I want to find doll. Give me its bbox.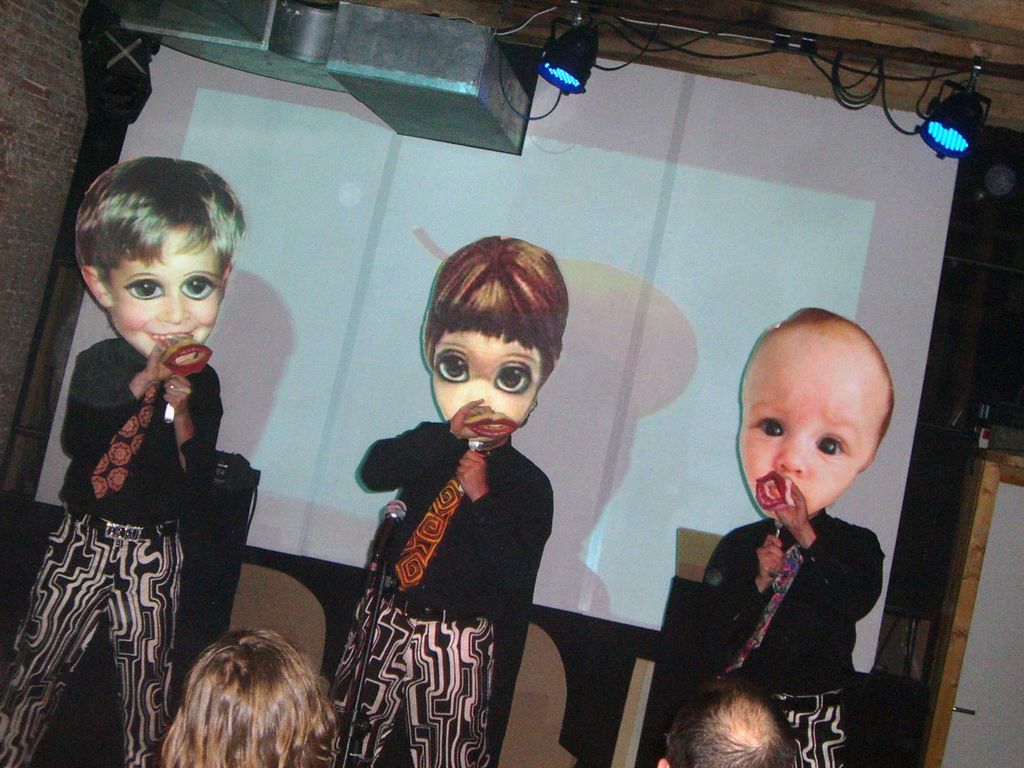
locate(297, 211, 598, 762).
